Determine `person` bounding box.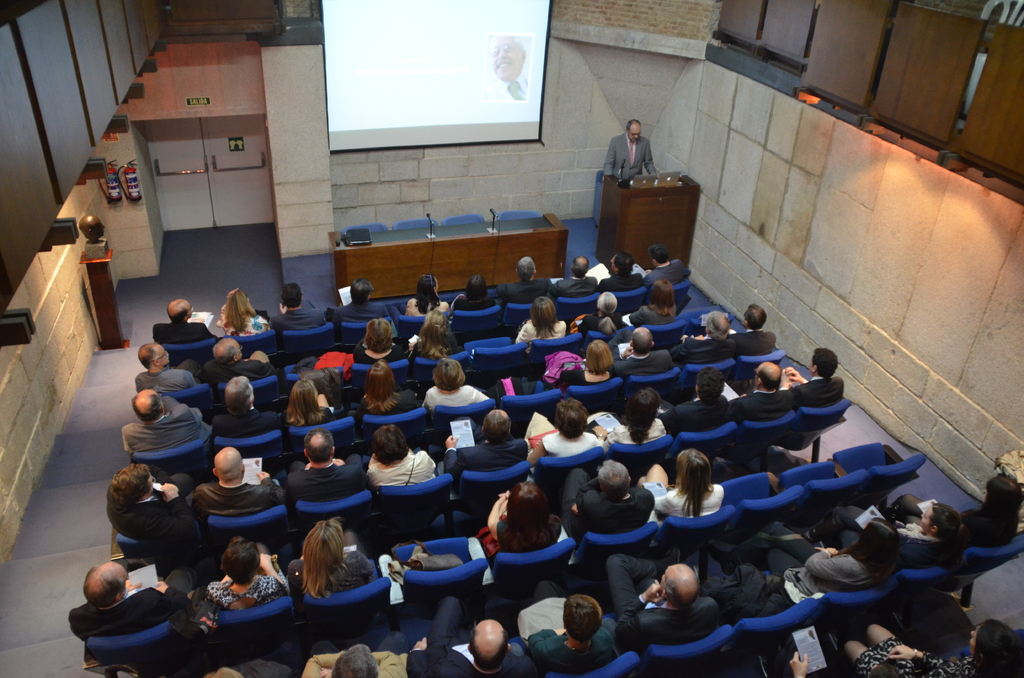
Determined: (122, 386, 202, 456).
